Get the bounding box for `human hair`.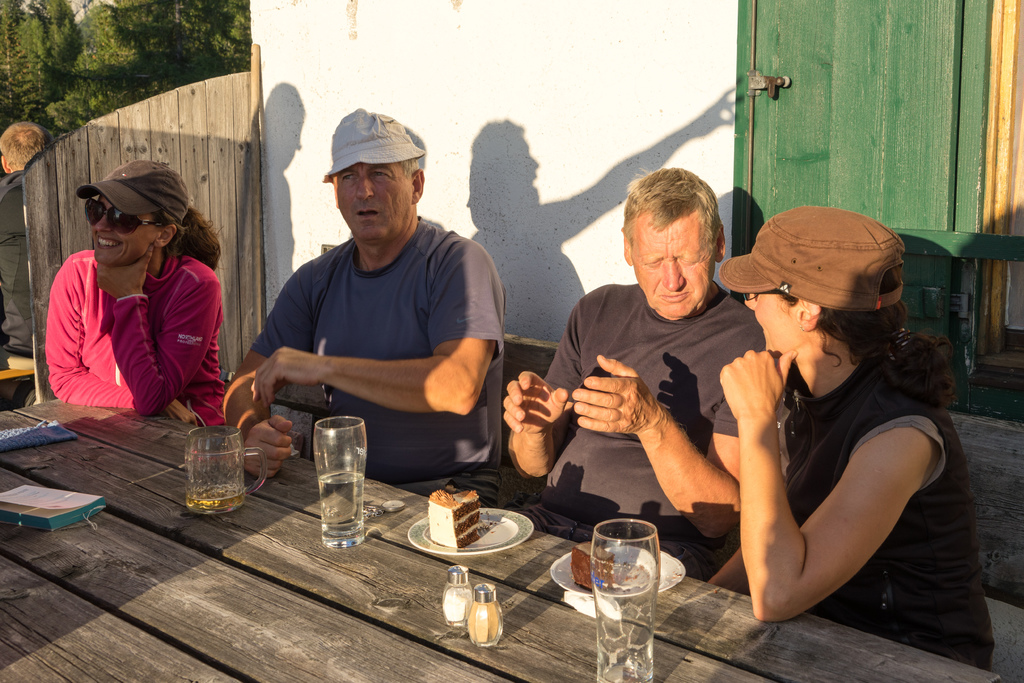
box=[777, 263, 961, 411].
